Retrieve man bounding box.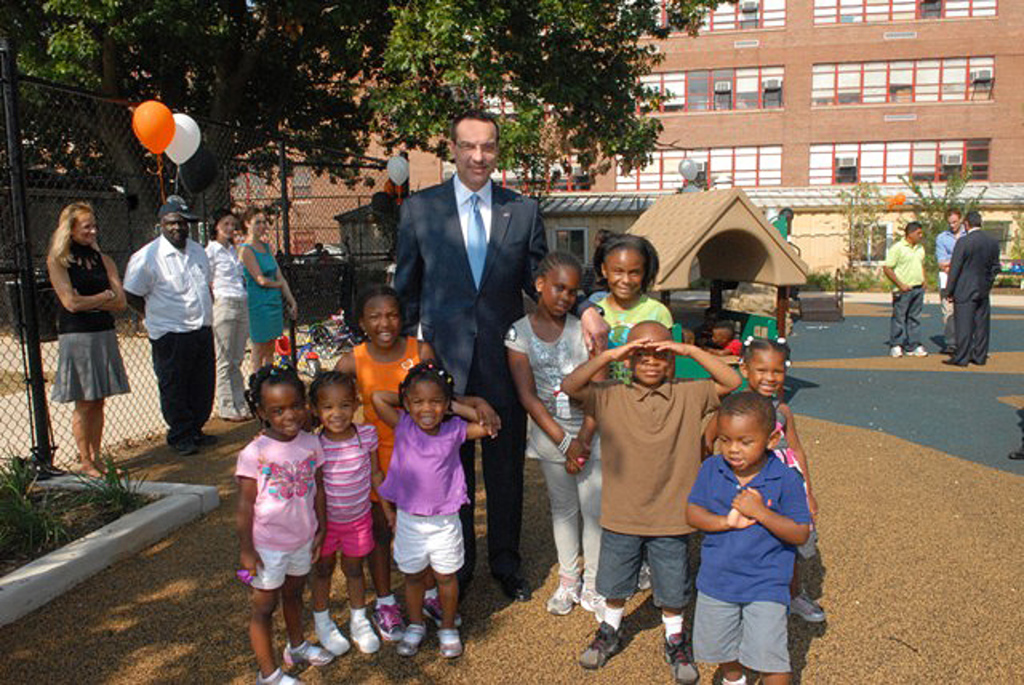
Bounding box: [389,112,611,597].
